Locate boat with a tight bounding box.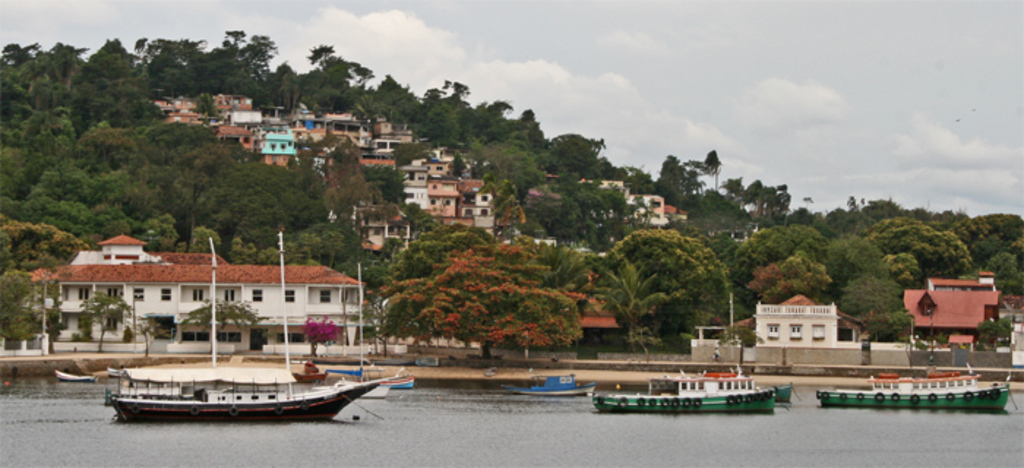
{"left": 341, "top": 271, "right": 398, "bottom": 399}.
